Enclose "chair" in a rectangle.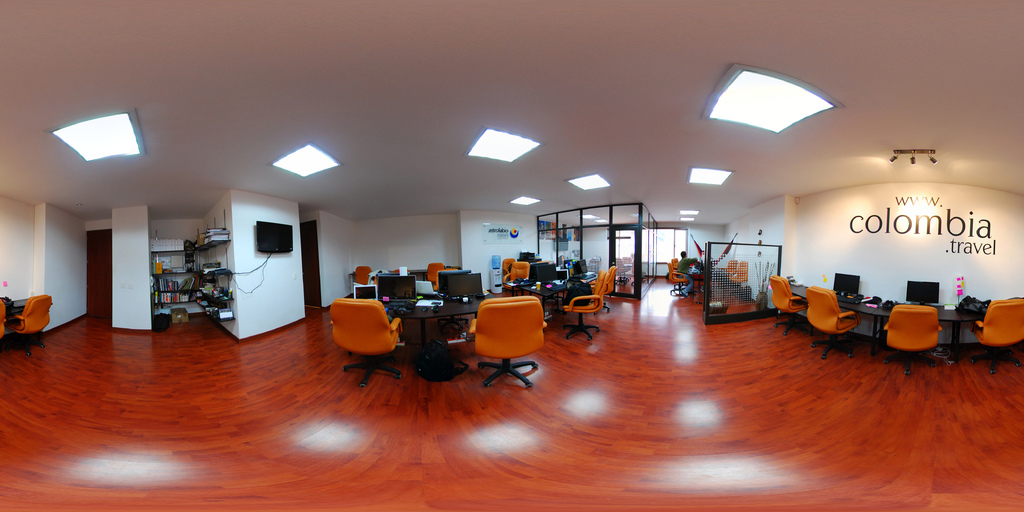
(left=803, top=285, right=861, bottom=362).
